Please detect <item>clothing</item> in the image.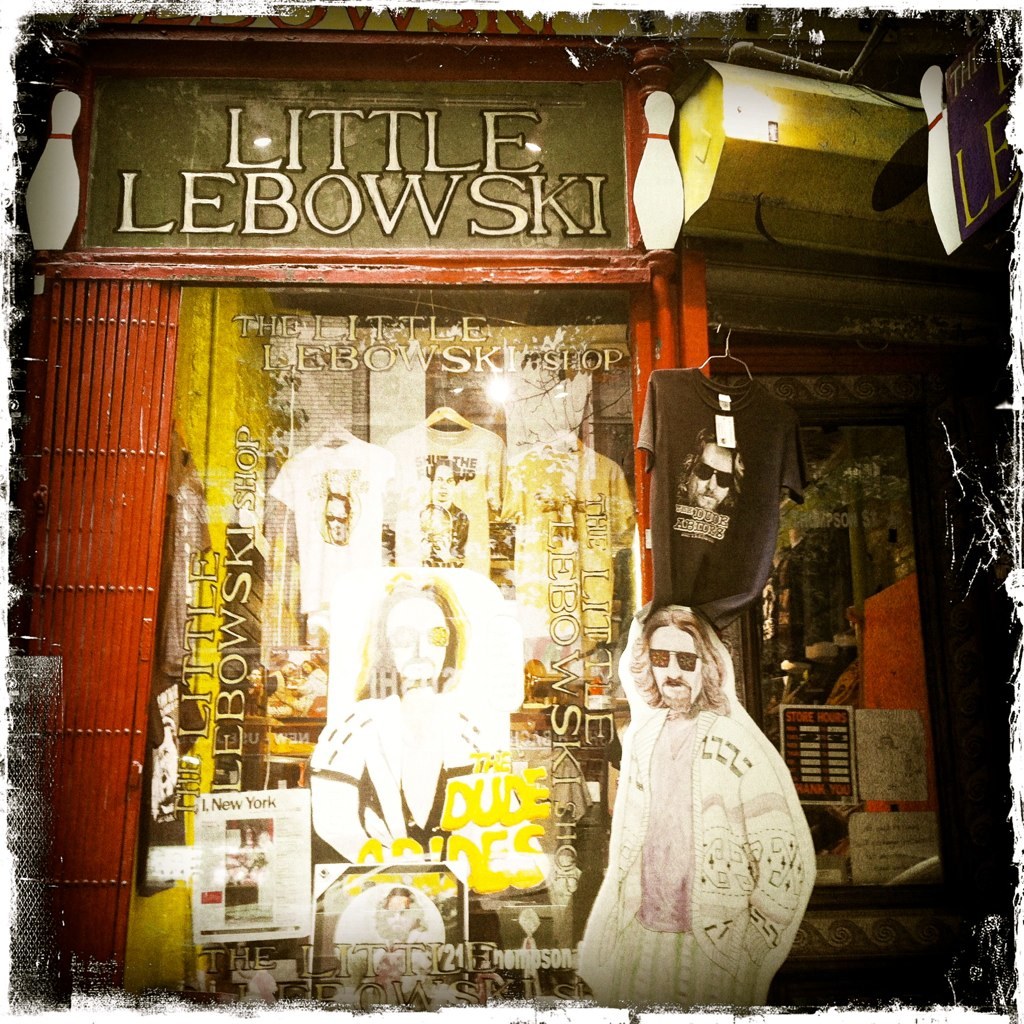
left=501, top=444, right=634, bottom=641.
